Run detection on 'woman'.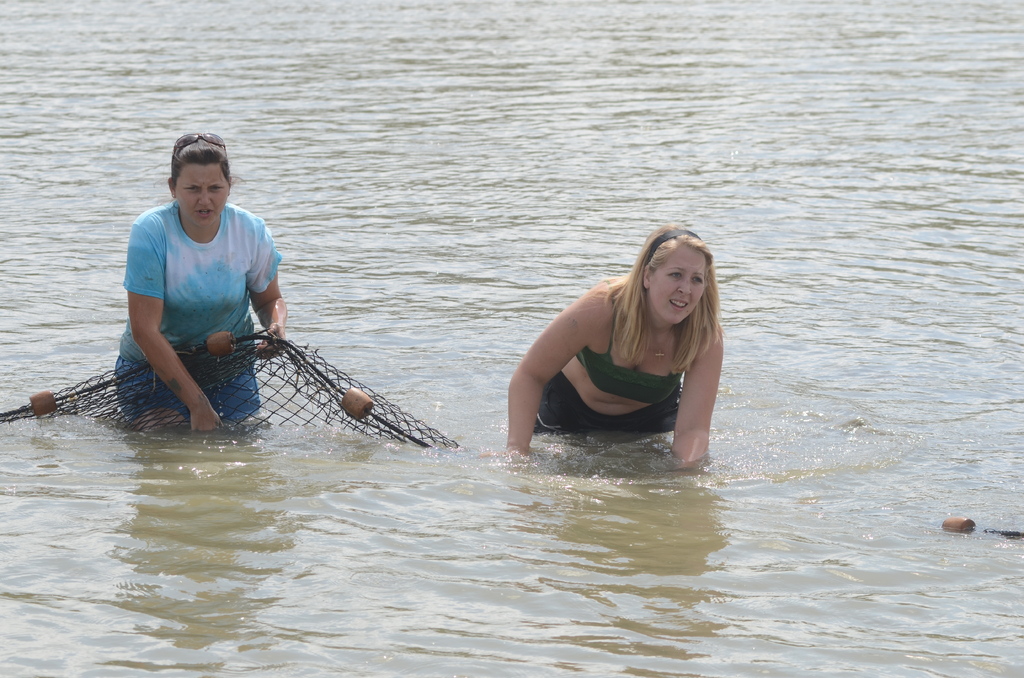
Result: x1=108 y1=129 x2=295 y2=435.
